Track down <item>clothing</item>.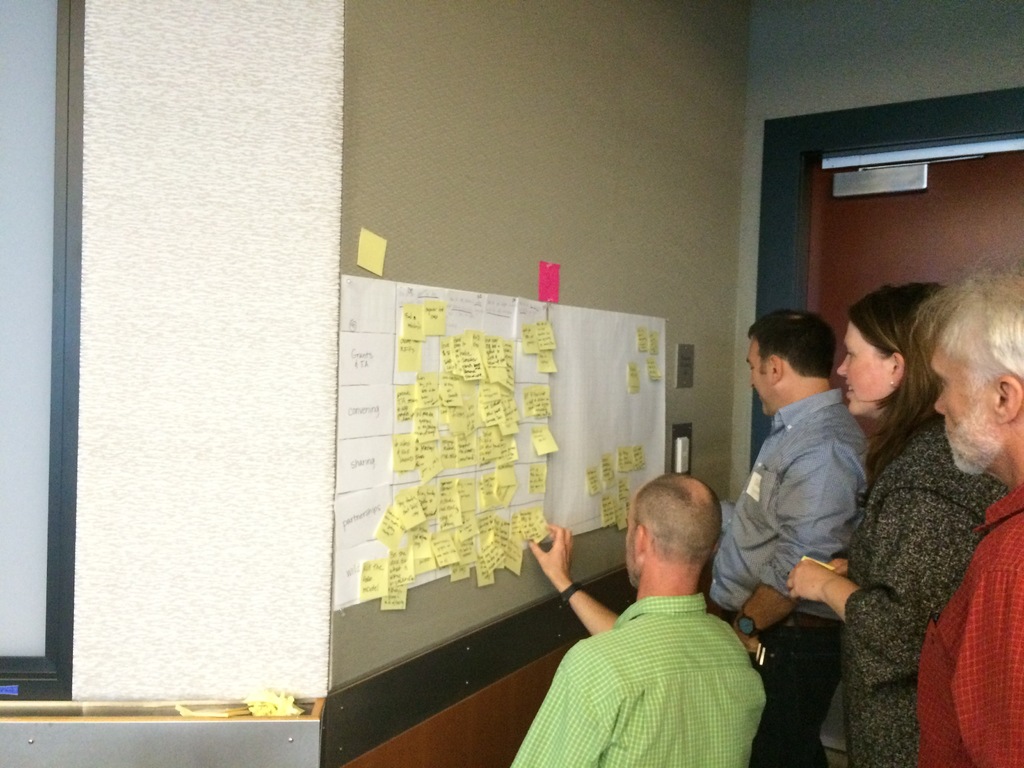
Tracked to <box>701,387,868,767</box>.
